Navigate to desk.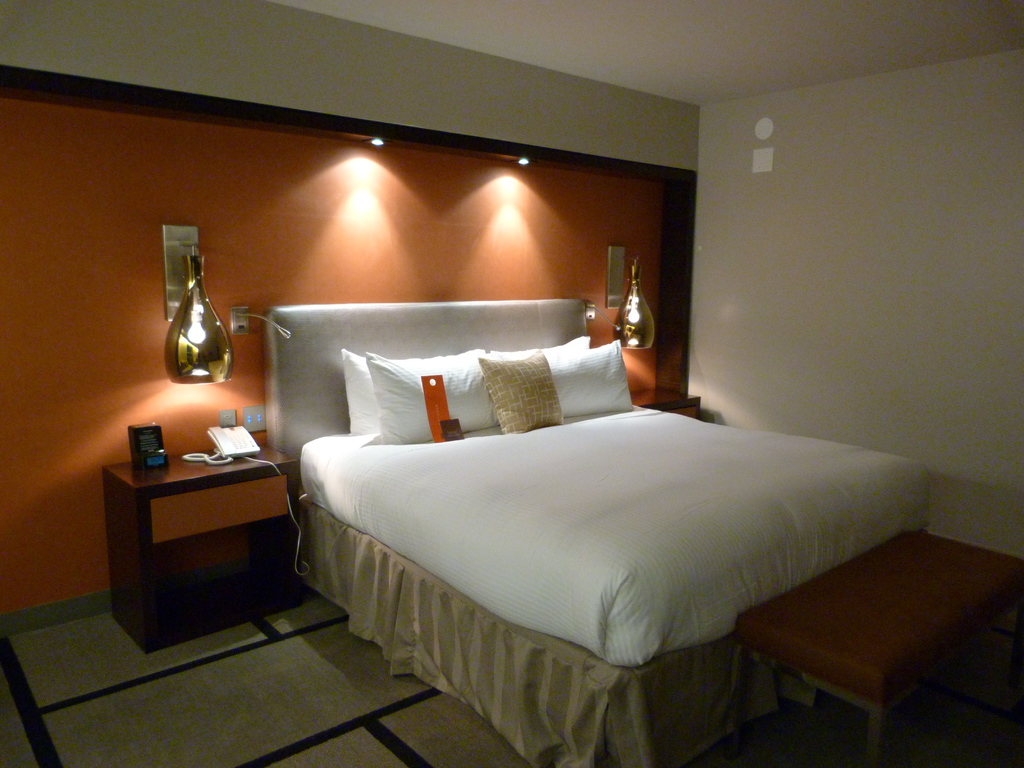
Navigation target: box=[88, 412, 317, 657].
